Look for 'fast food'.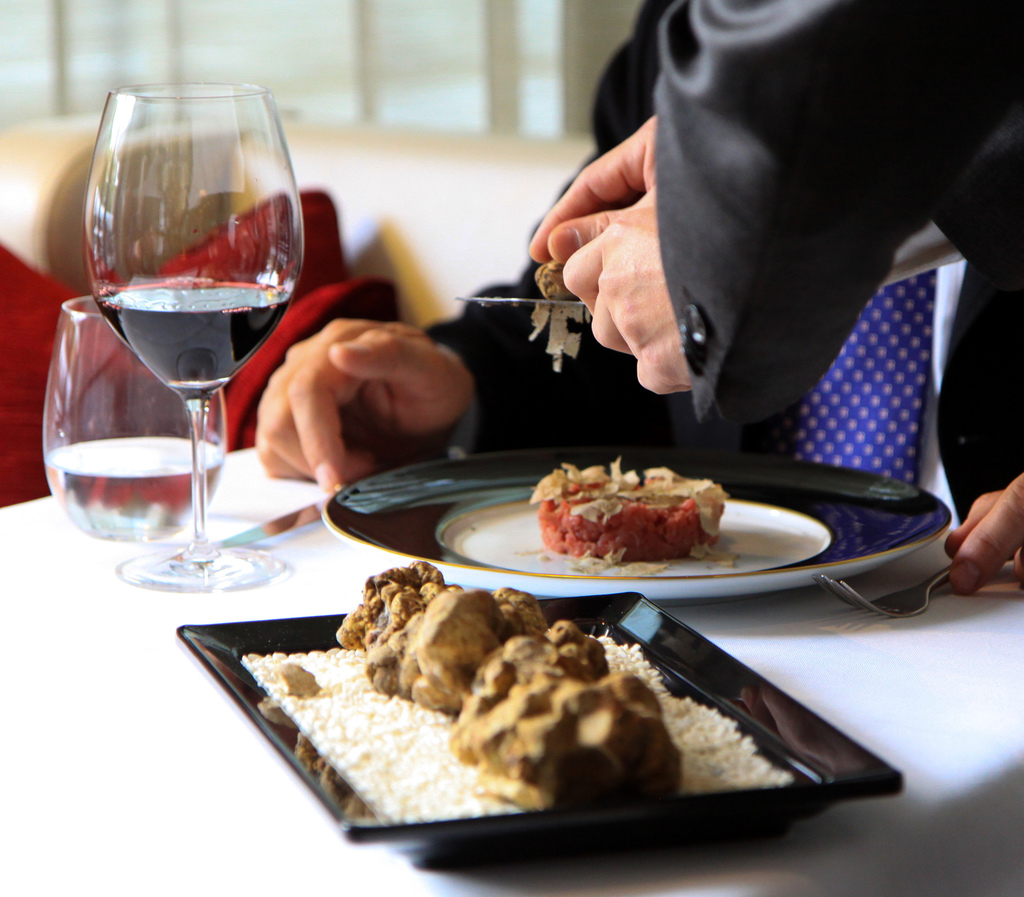
Found: detection(516, 455, 735, 576).
